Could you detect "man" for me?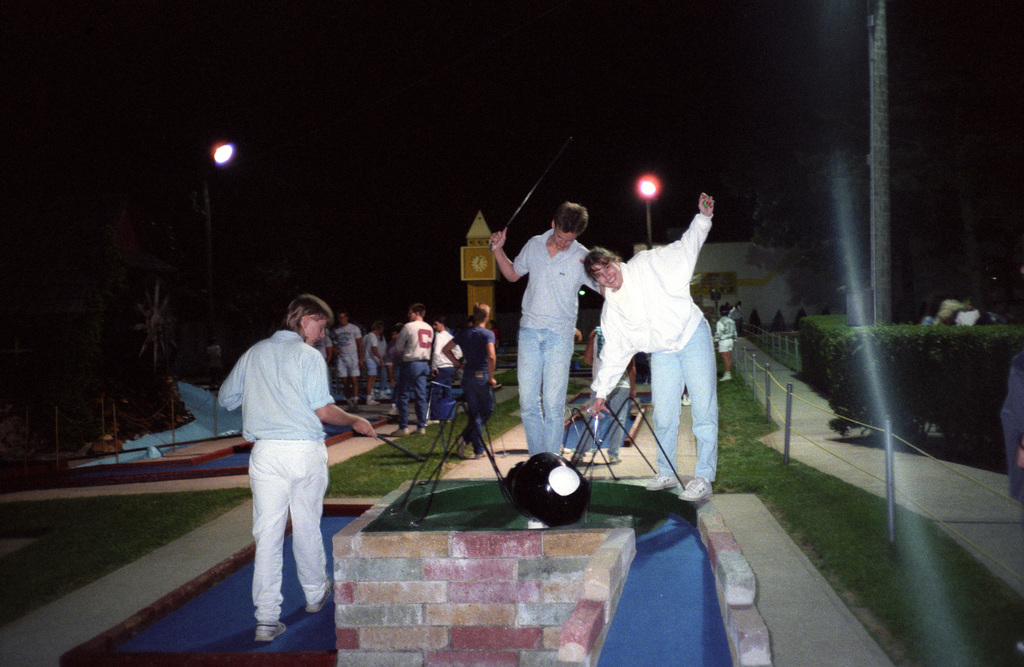
Detection result: crop(215, 292, 374, 642).
